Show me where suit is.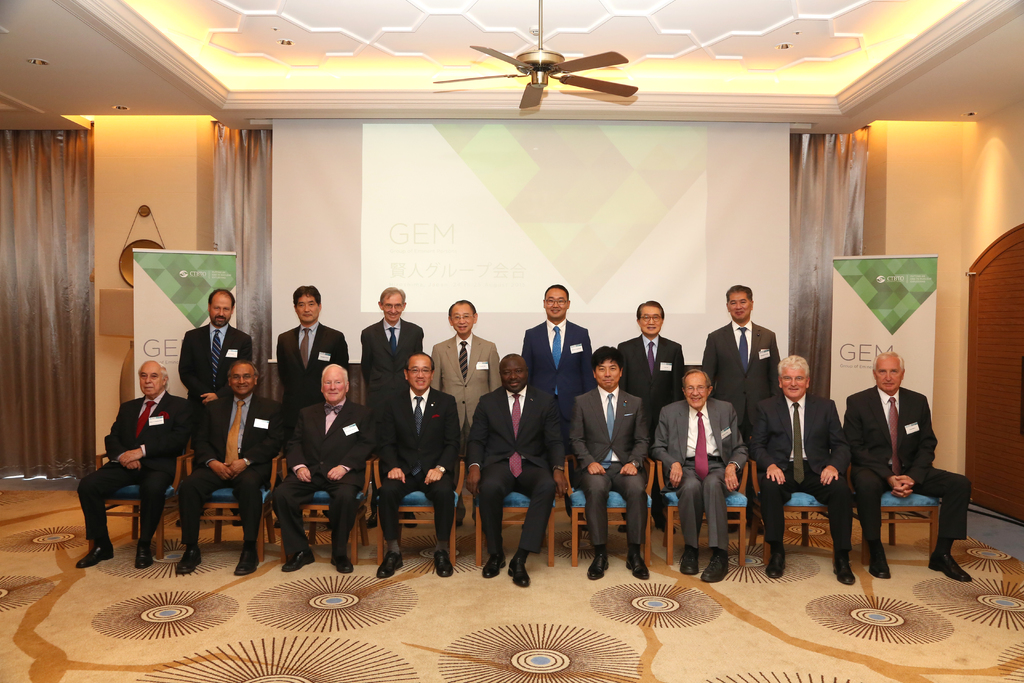
suit is at region(276, 318, 349, 408).
